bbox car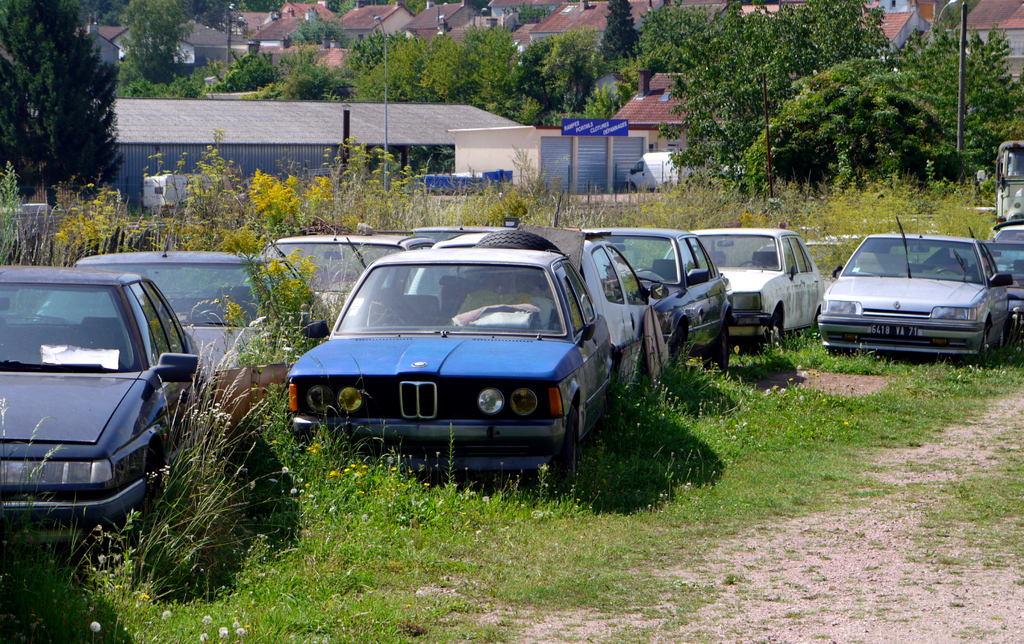
bbox=[823, 226, 1009, 363]
